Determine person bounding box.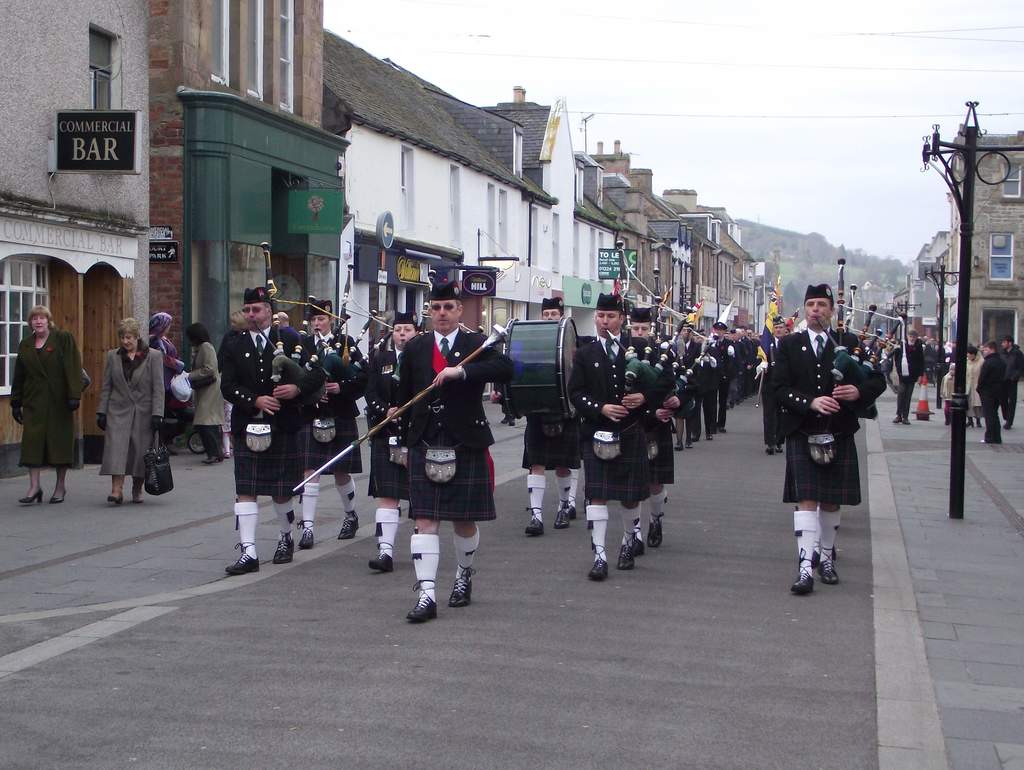
Determined: 219, 284, 322, 575.
